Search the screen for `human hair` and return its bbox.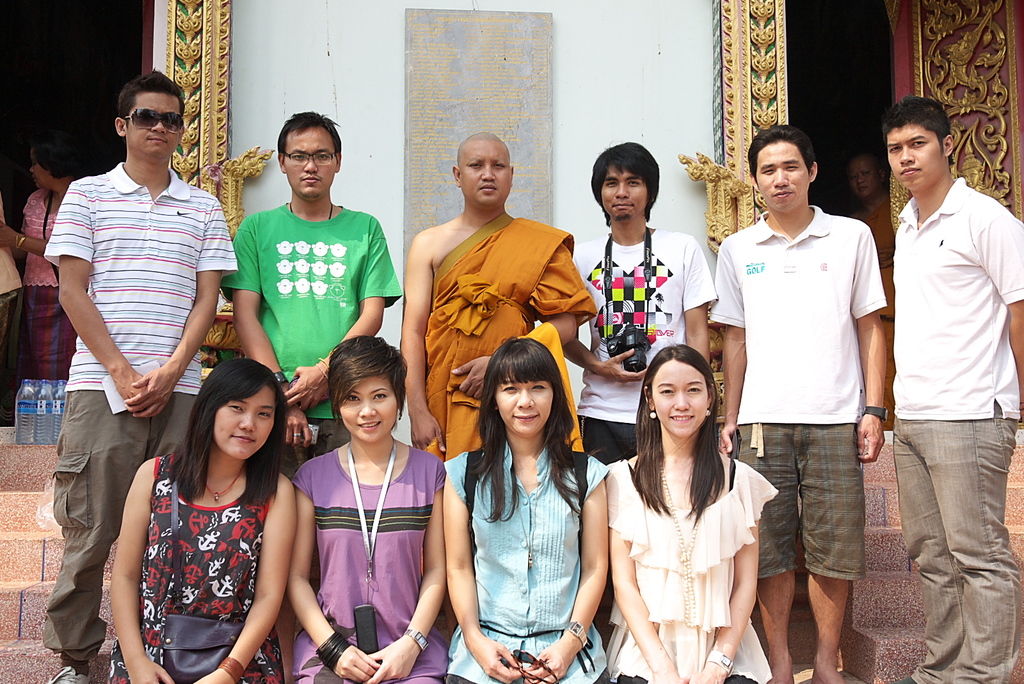
Found: crop(143, 370, 280, 521).
